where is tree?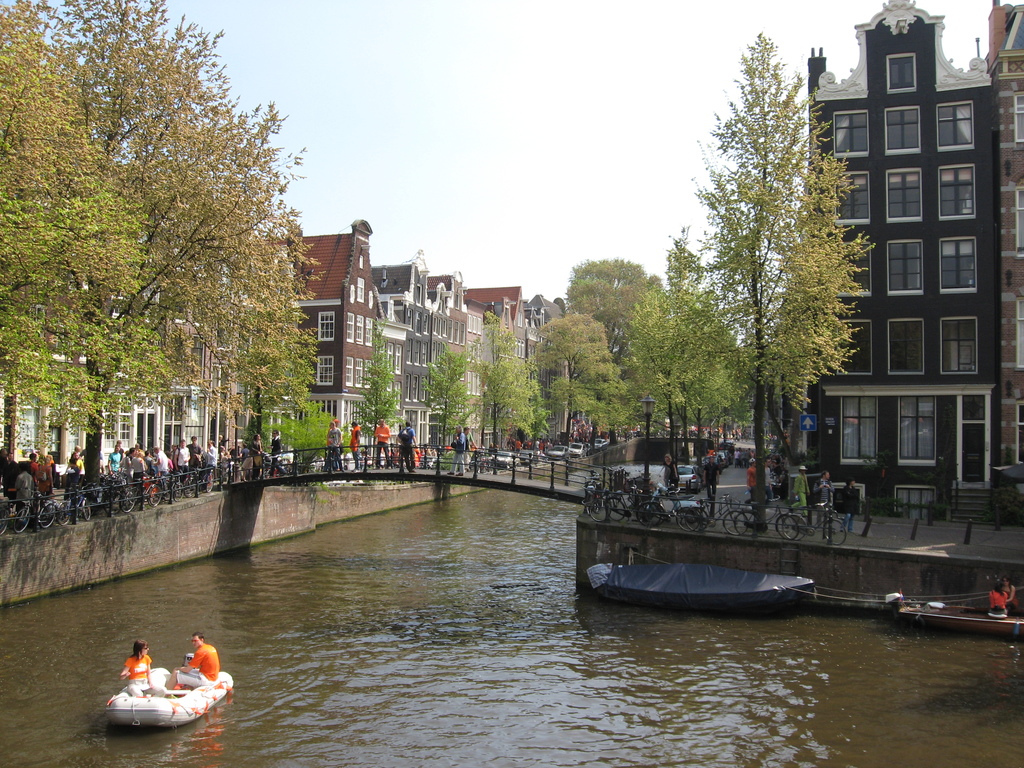
<bbox>563, 256, 662, 363</bbox>.
